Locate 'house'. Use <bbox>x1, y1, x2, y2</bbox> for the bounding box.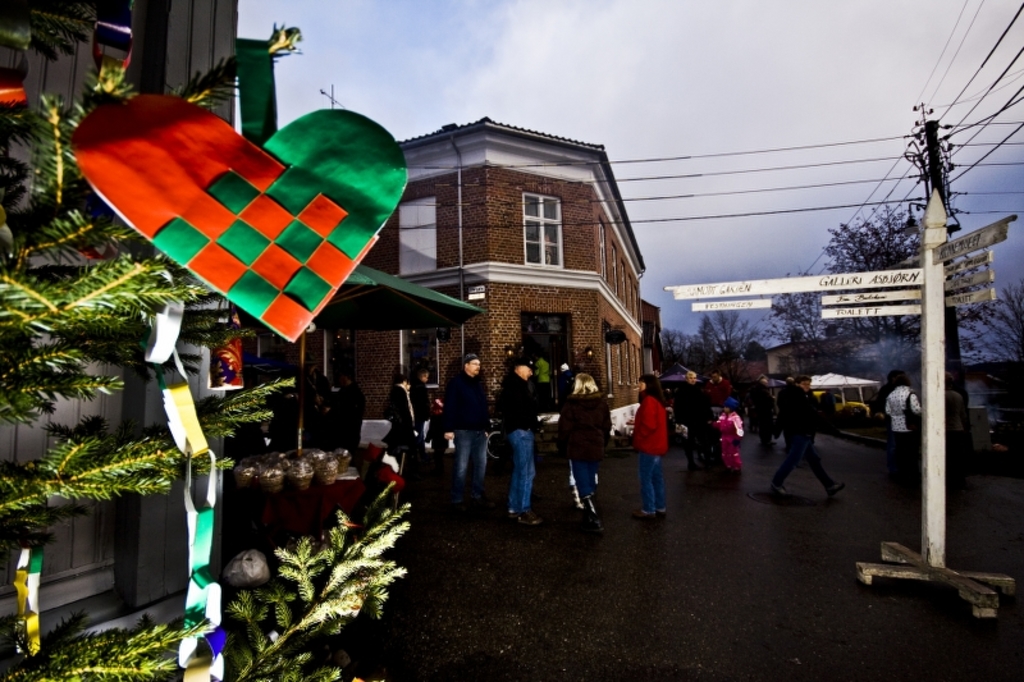
<bbox>957, 360, 1023, 462</bbox>.
